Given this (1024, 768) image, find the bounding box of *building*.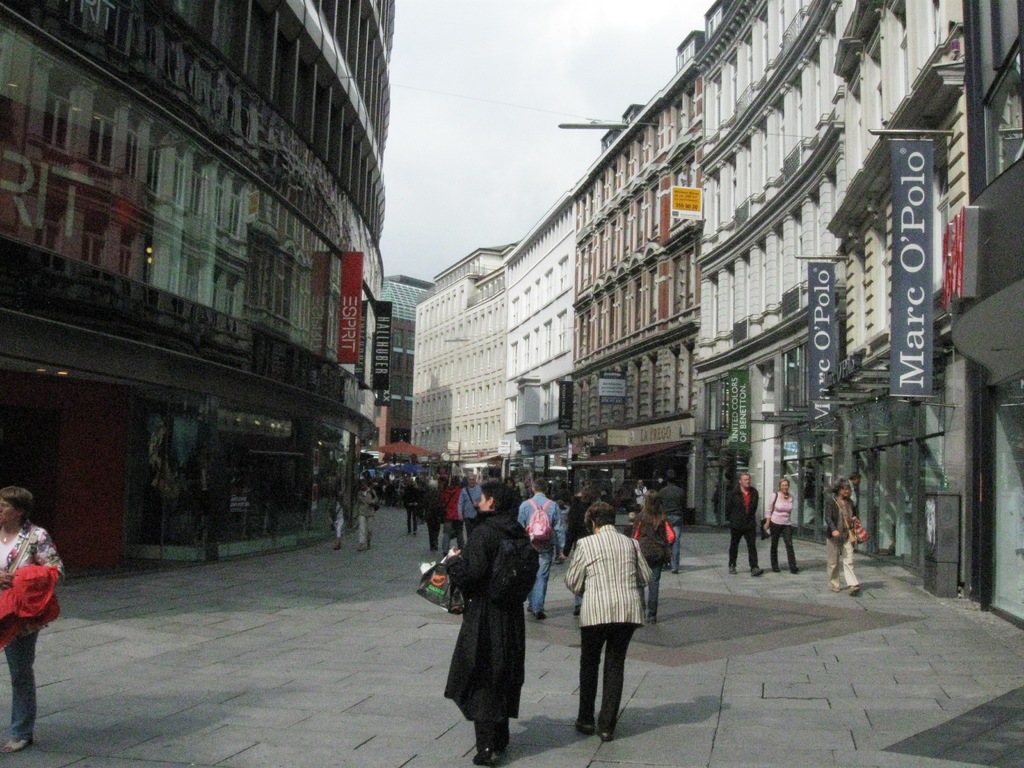
bbox=(7, 0, 419, 568).
